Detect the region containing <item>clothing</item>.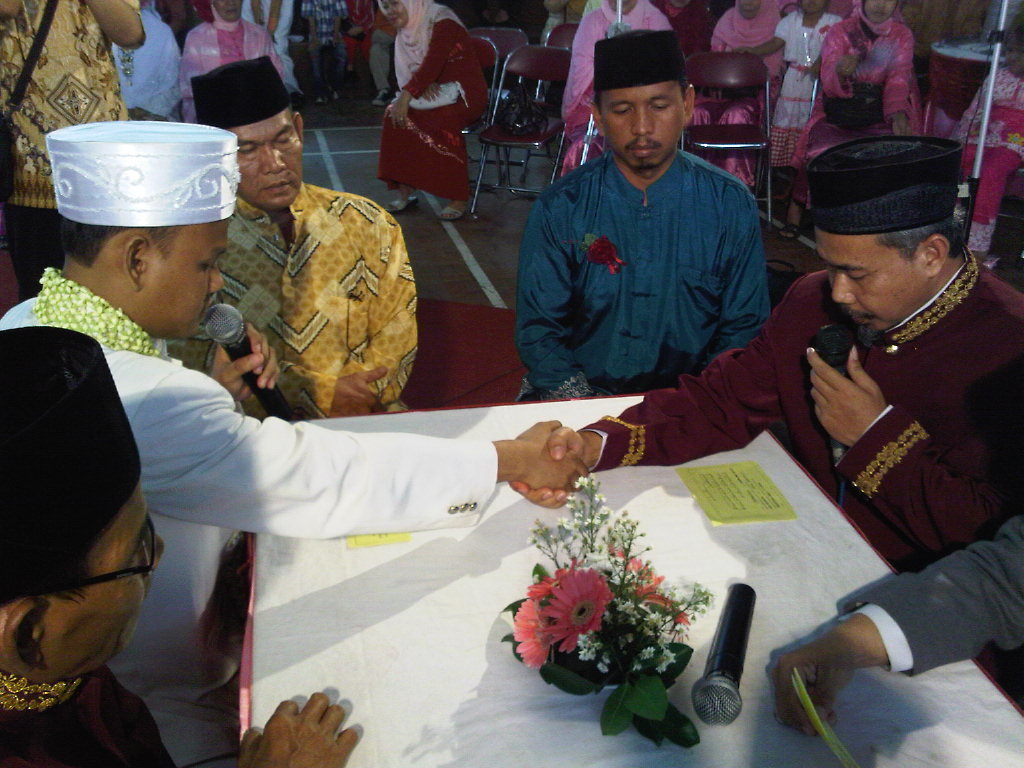
0 0 122 297.
